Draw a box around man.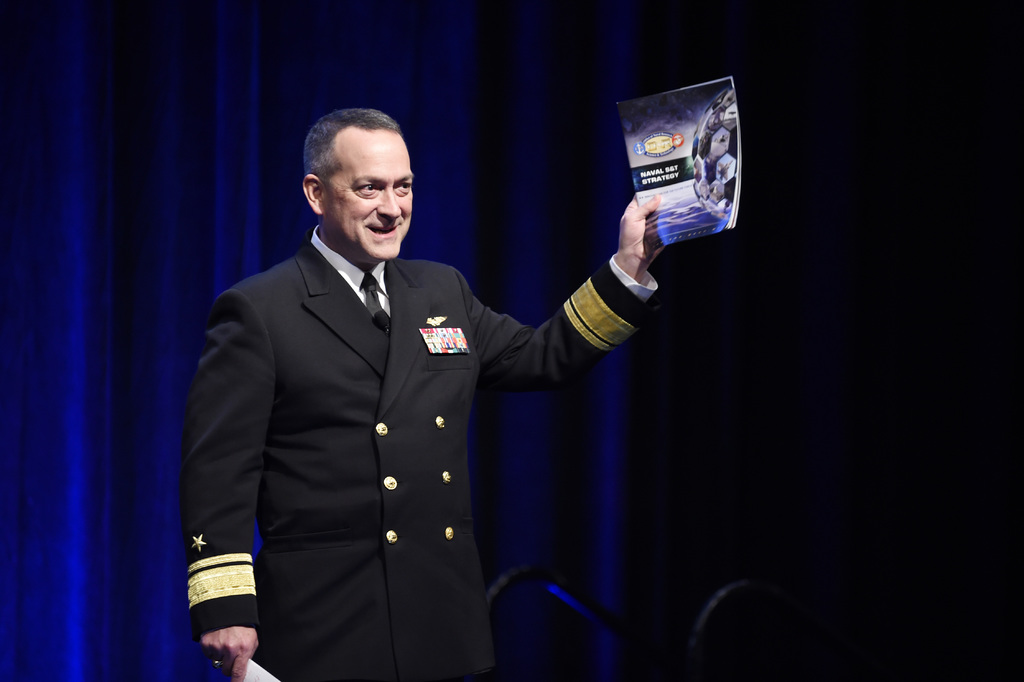
left=174, top=97, right=687, bottom=669.
